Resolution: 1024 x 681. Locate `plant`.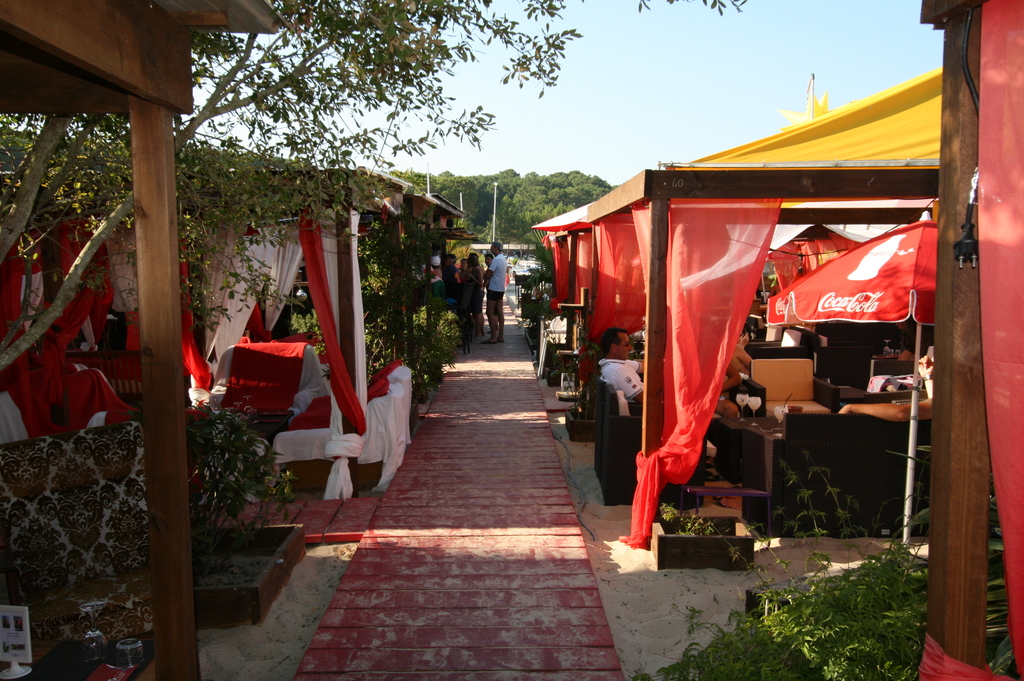
x1=371 y1=303 x2=483 y2=394.
